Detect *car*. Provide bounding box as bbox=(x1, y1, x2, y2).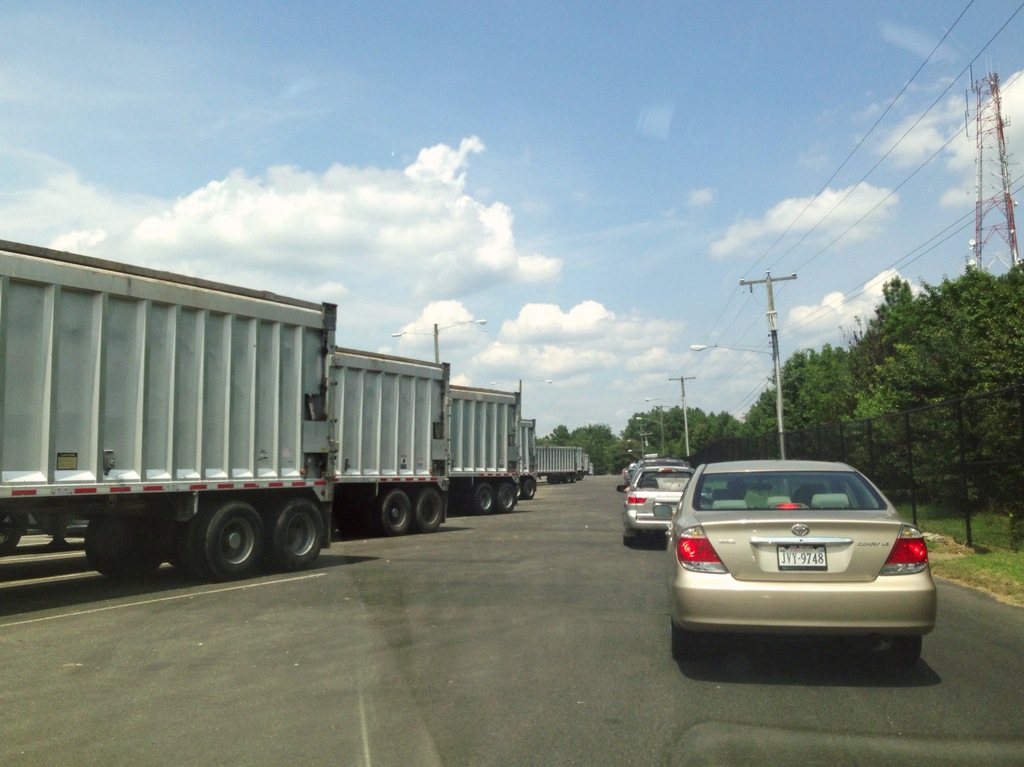
bbox=(623, 467, 696, 543).
